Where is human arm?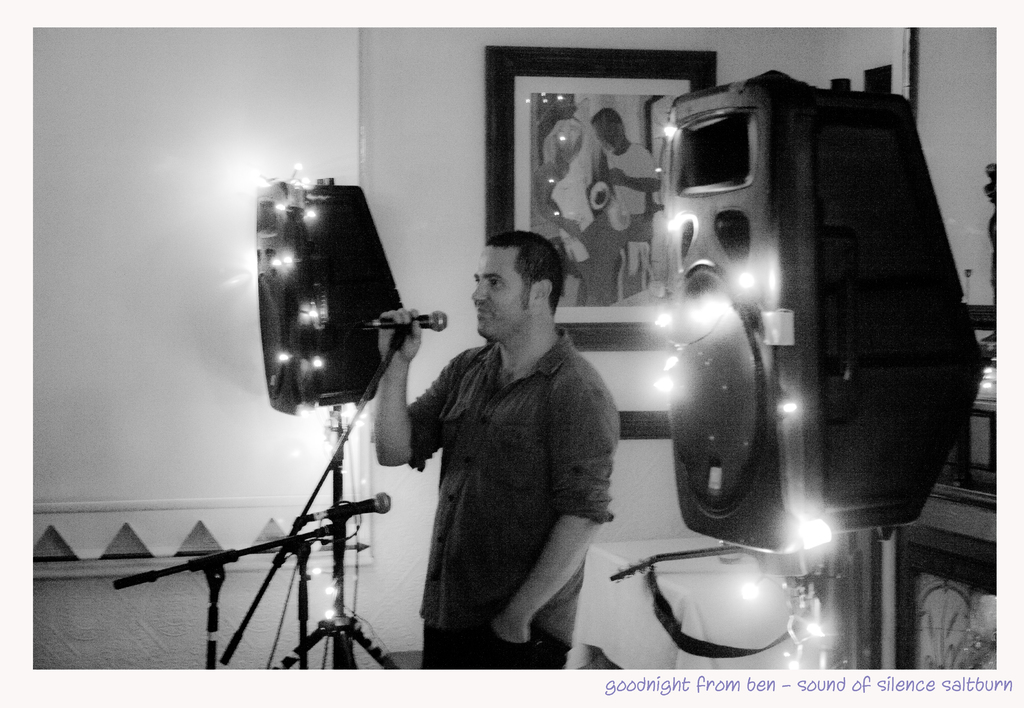
(374, 303, 463, 469).
